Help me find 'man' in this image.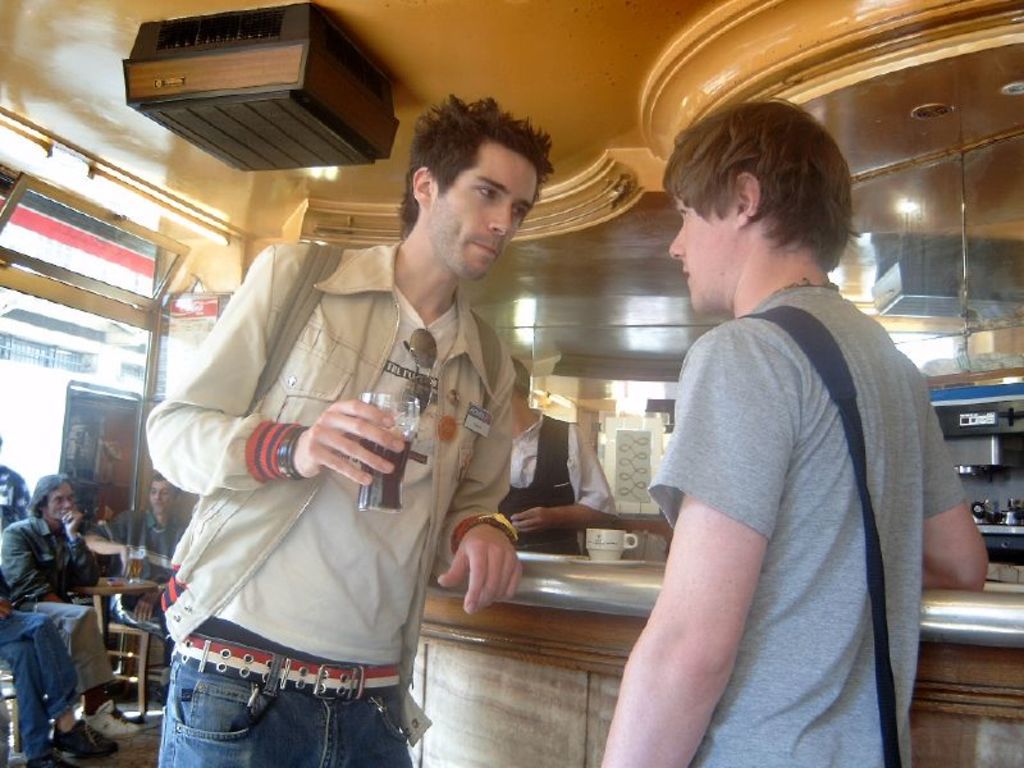
Found it: {"x1": 138, "y1": 92, "x2": 556, "y2": 767}.
